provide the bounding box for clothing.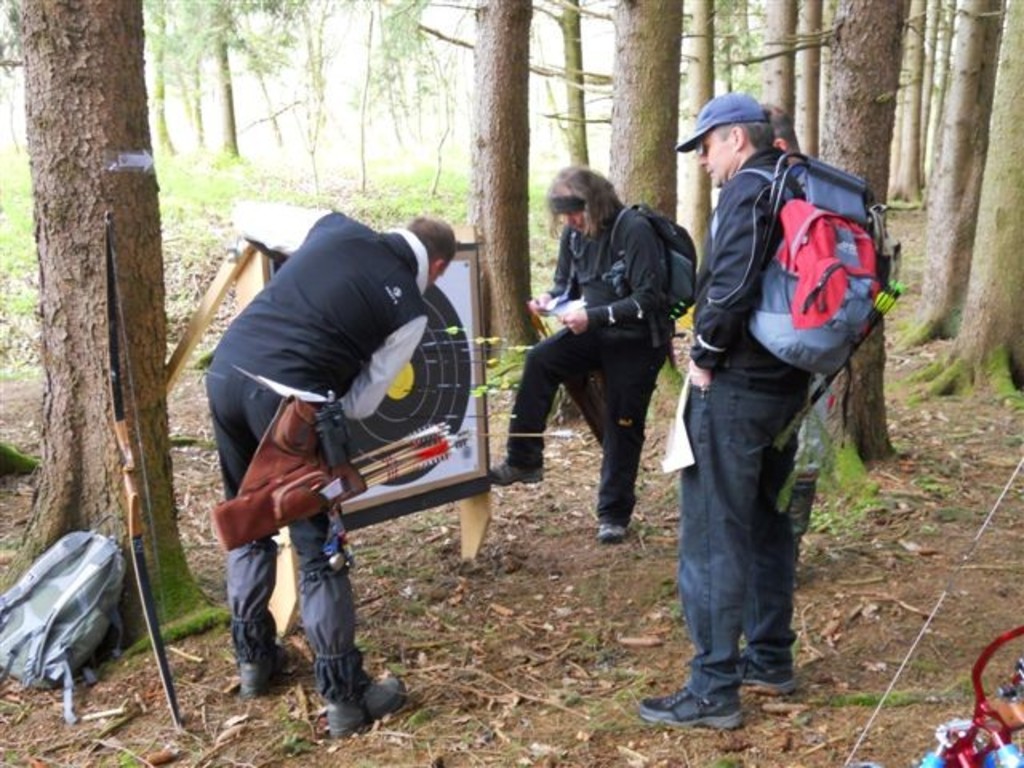
(504,202,685,514).
